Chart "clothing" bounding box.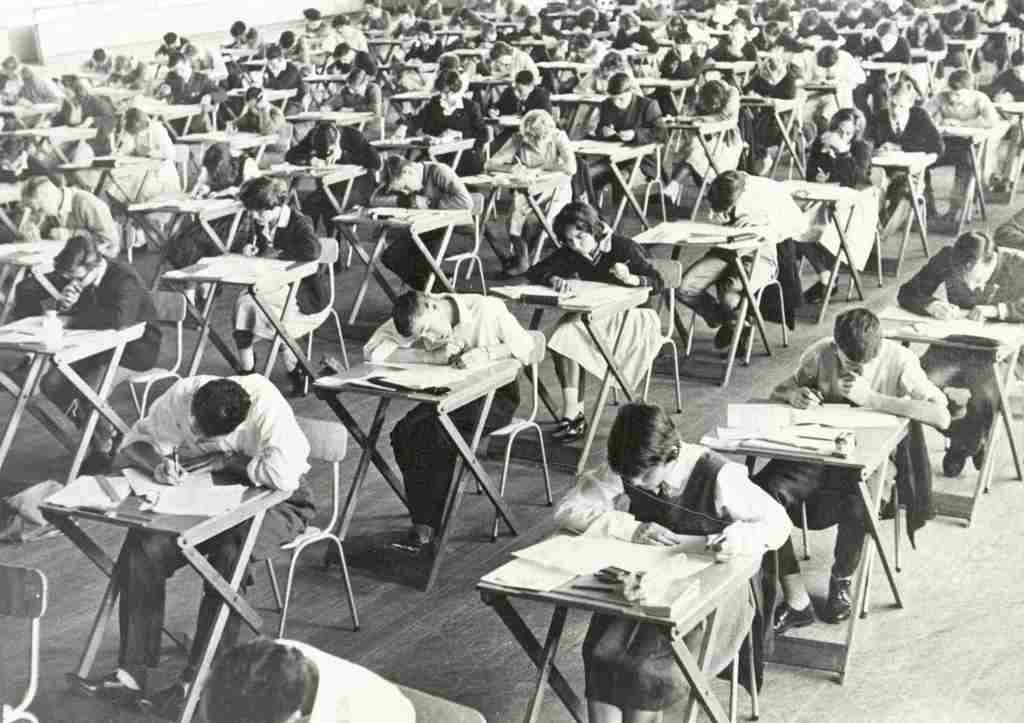
Charted: [163,67,227,127].
